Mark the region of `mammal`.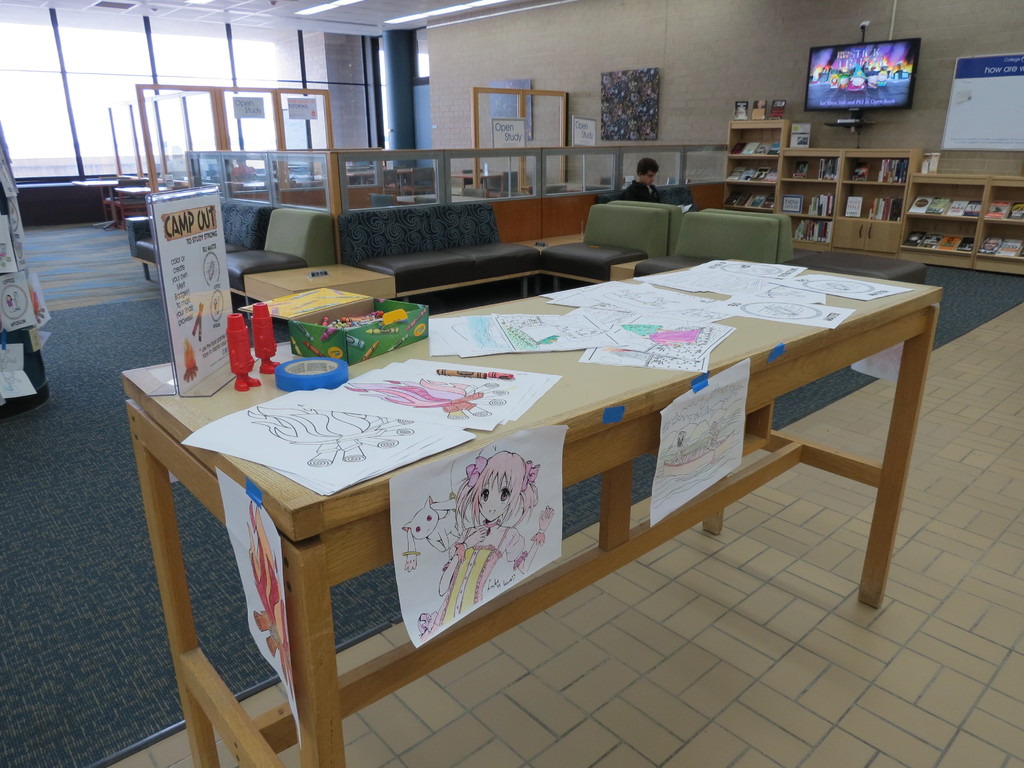
Region: detection(4, 297, 10, 306).
